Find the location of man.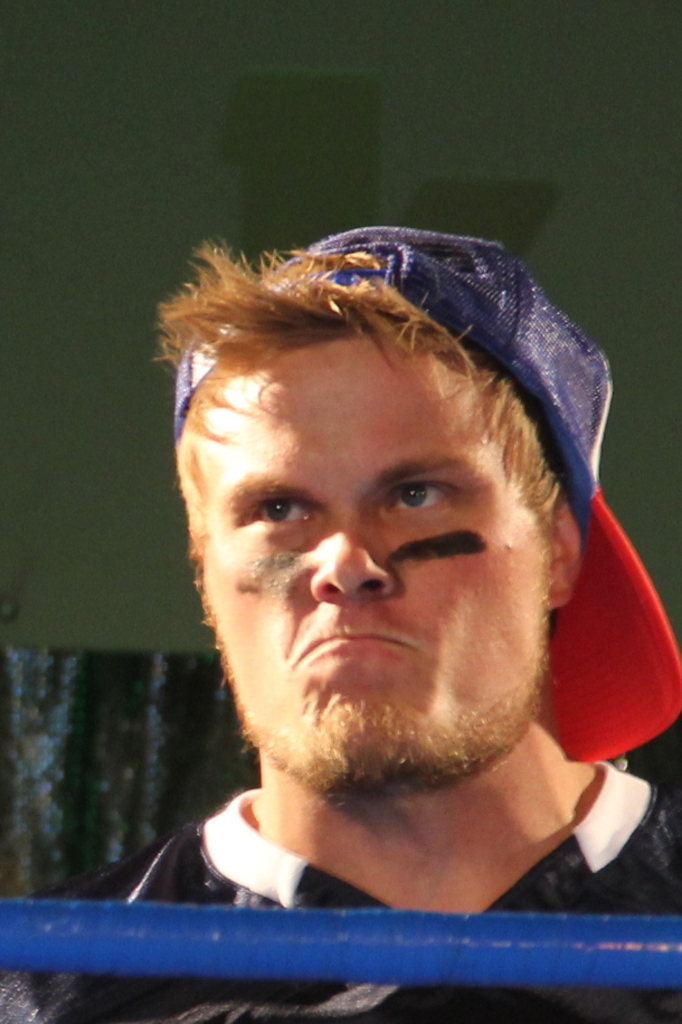
Location: BBox(58, 184, 681, 999).
